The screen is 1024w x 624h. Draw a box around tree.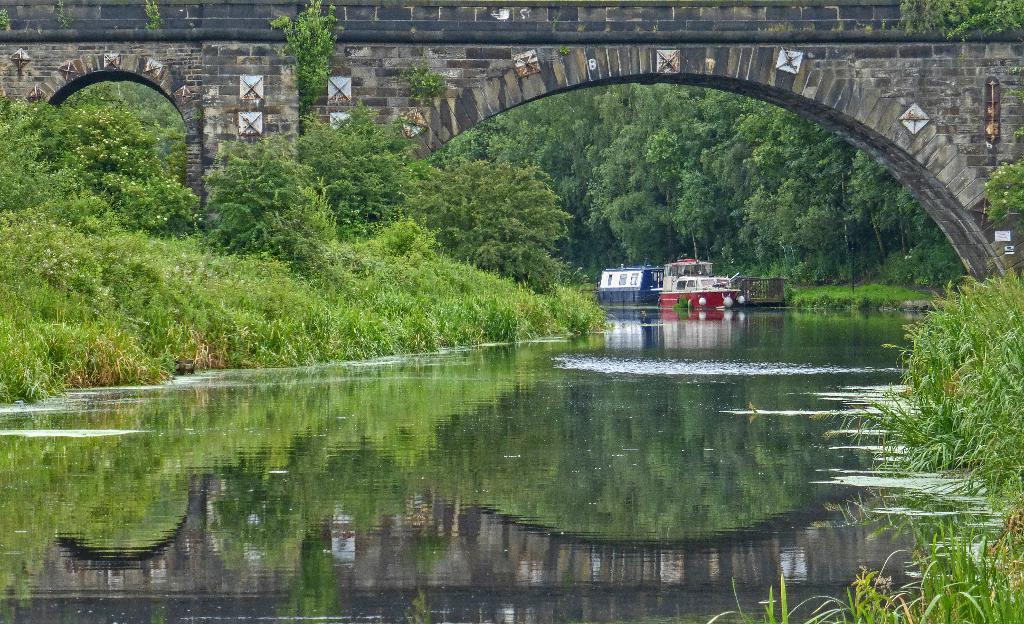
0, 95, 93, 238.
